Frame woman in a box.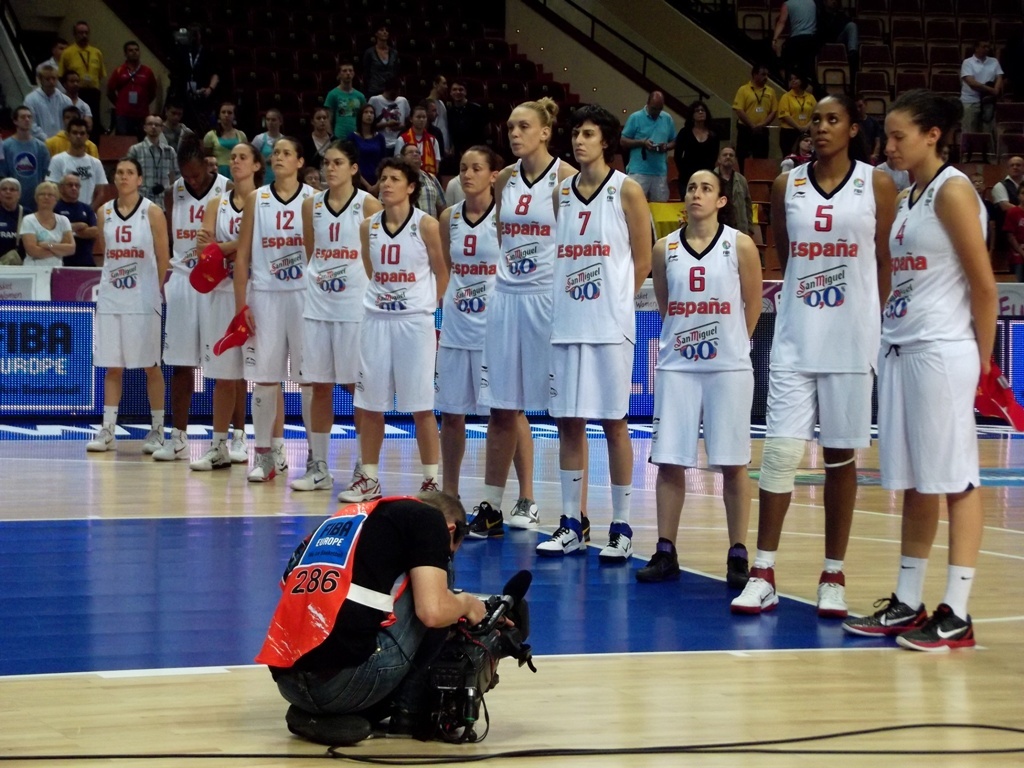
crop(340, 159, 455, 499).
